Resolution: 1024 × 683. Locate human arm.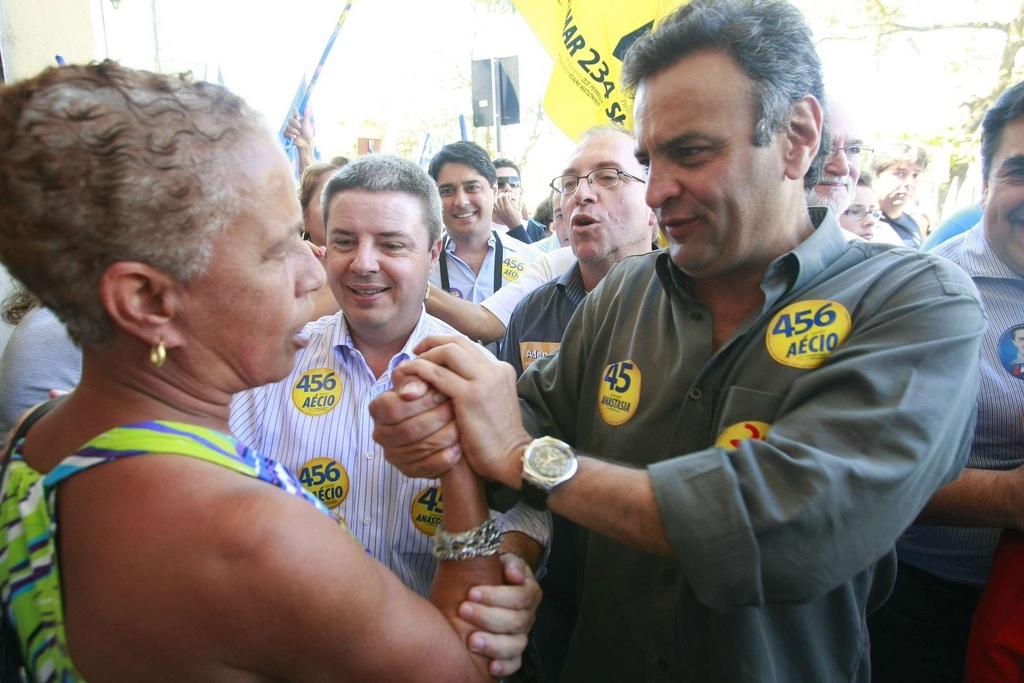
(left=0, top=387, right=72, bottom=453).
